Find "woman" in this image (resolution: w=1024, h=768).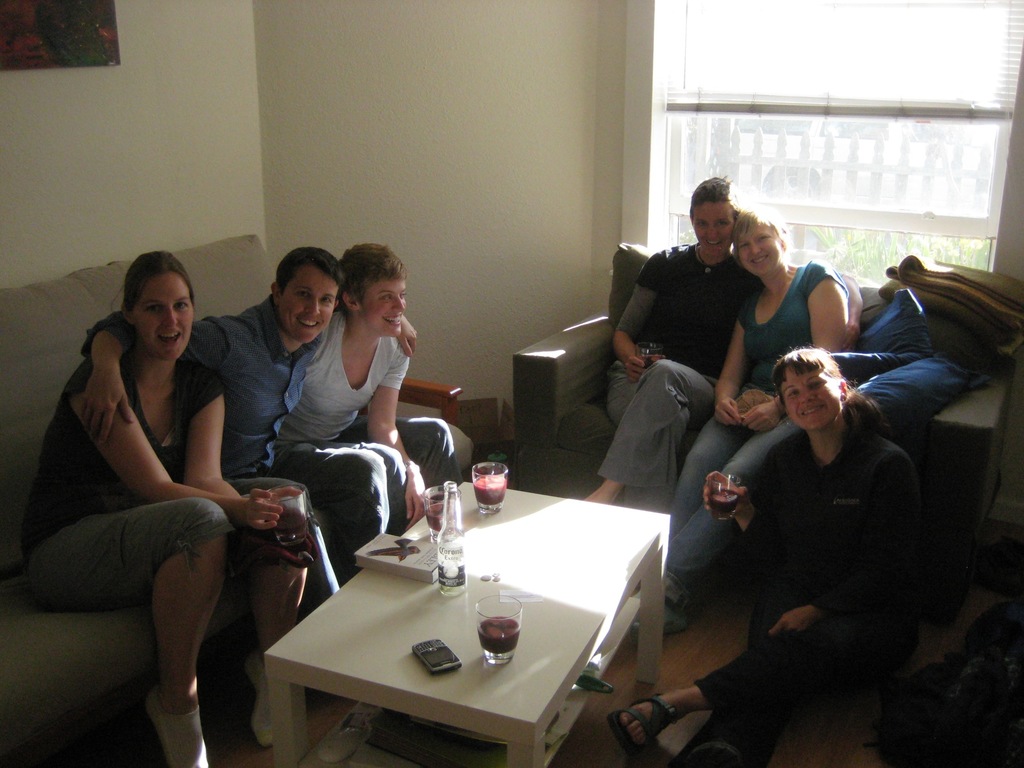
x1=648, y1=209, x2=863, y2=602.
